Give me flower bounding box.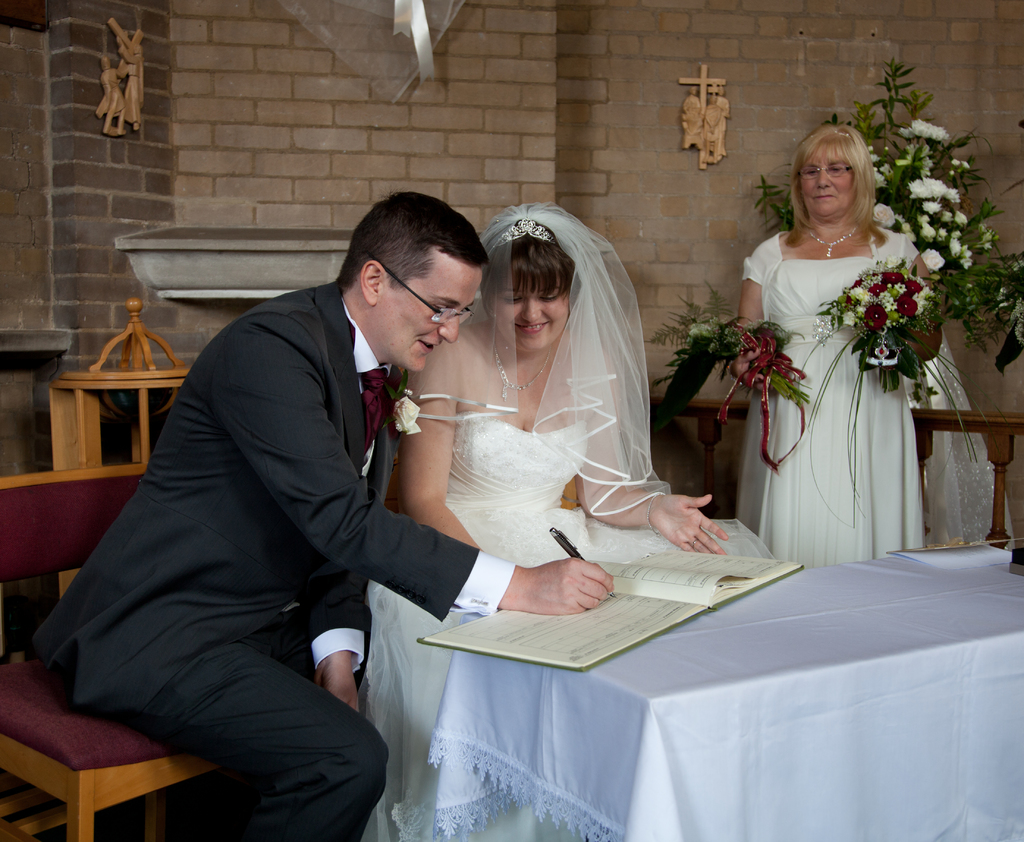
bbox=(920, 248, 943, 277).
